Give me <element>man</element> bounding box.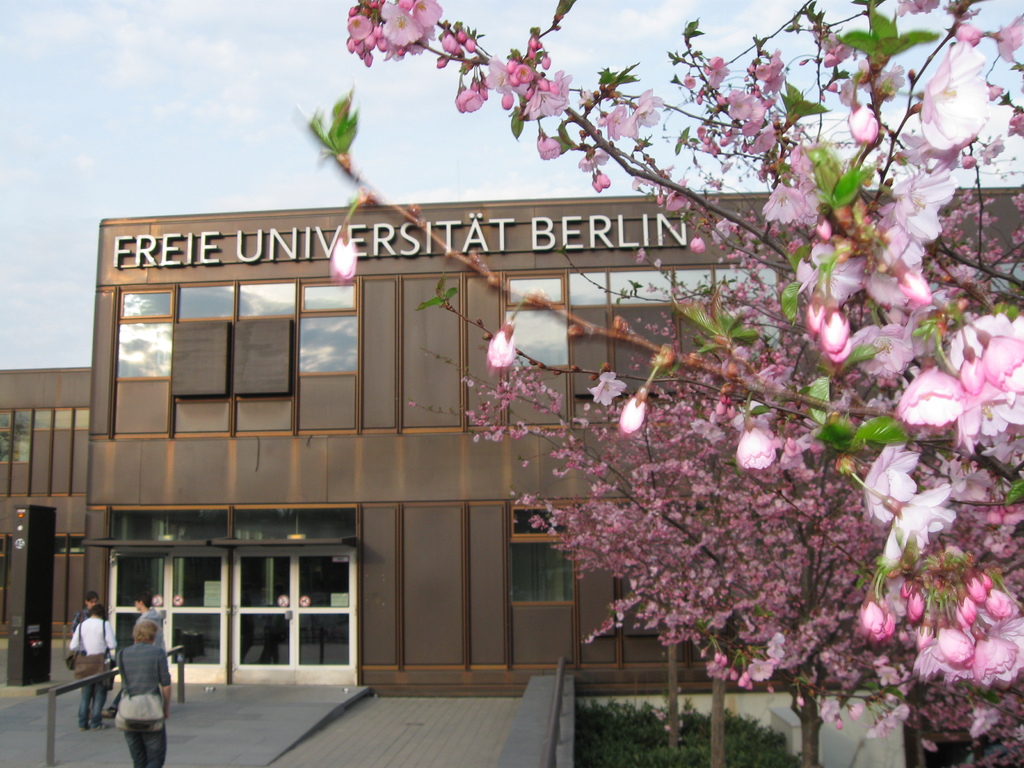
{"left": 98, "top": 590, "right": 164, "bottom": 718}.
